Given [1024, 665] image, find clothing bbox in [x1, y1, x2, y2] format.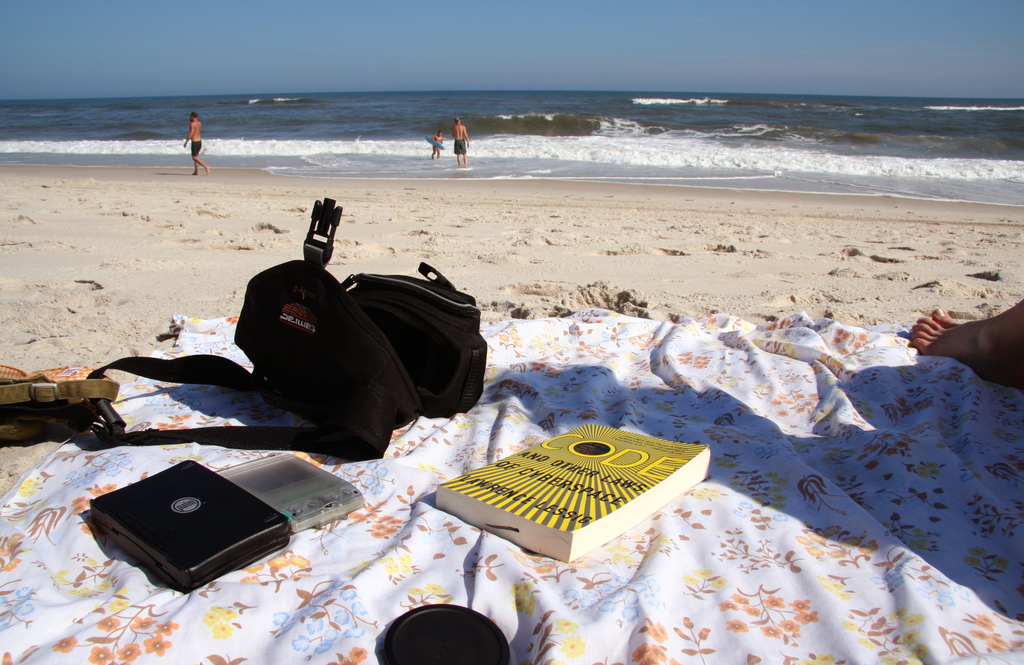
[453, 137, 467, 153].
